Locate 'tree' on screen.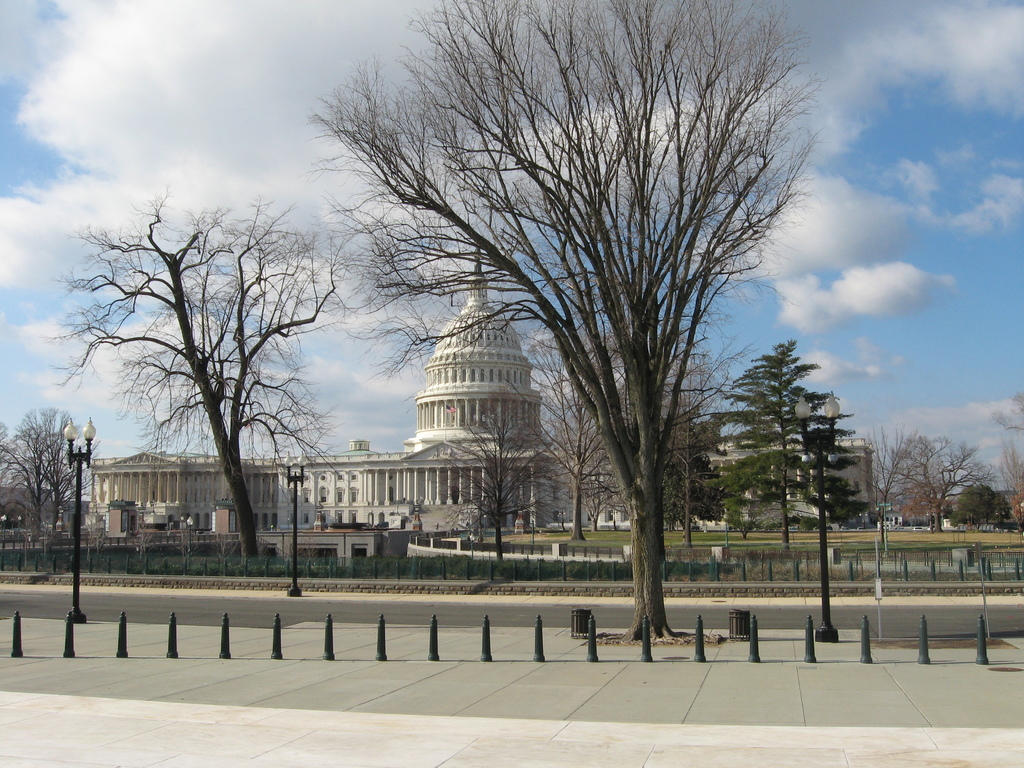
On screen at l=949, t=472, r=1011, b=536.
